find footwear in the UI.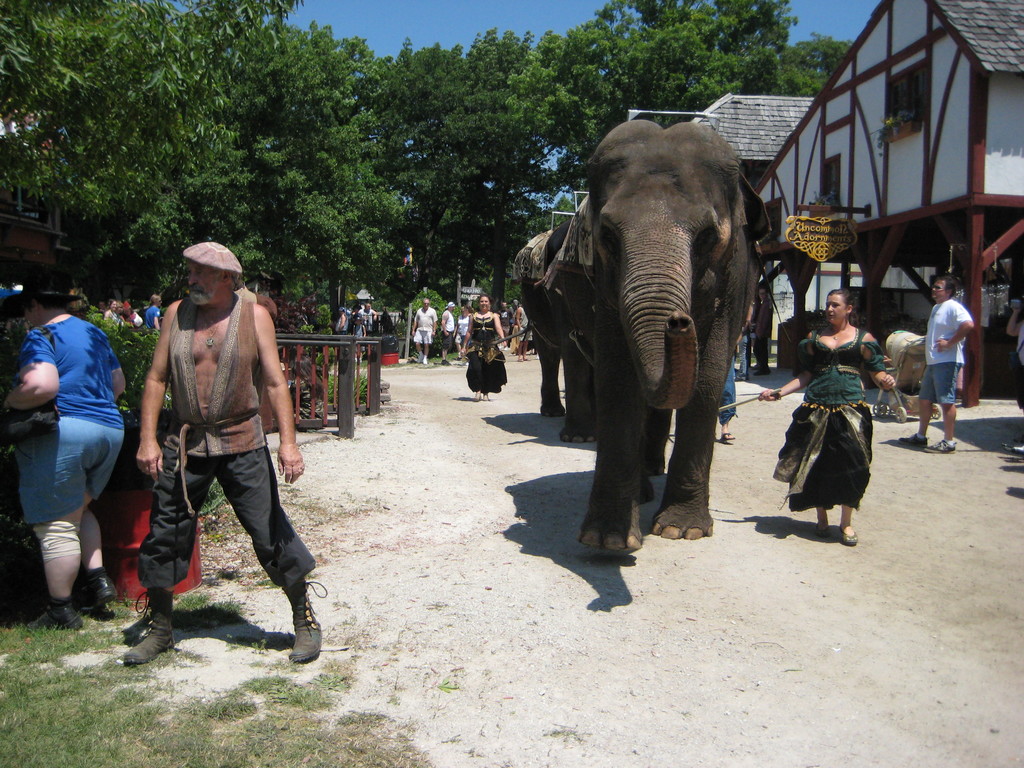
UI element at BBox(813, 522, 831, 539).
